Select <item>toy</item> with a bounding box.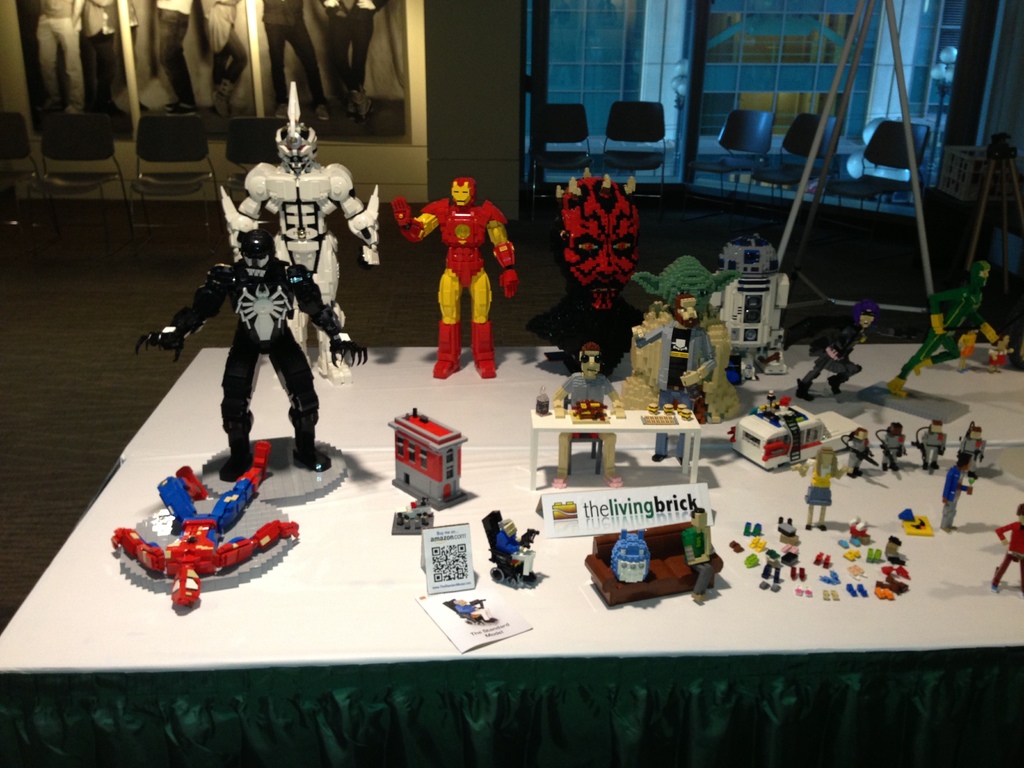
(816, 568, 844, 585).
